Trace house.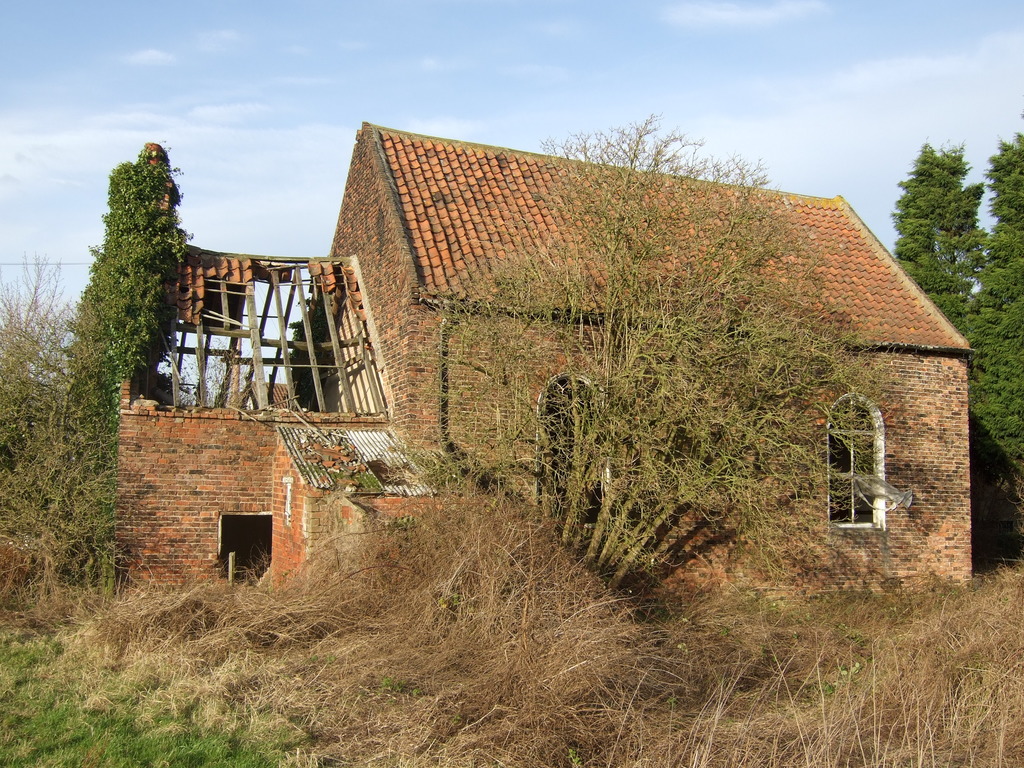
Traced to bbox=(126, 111, 947, 611).
